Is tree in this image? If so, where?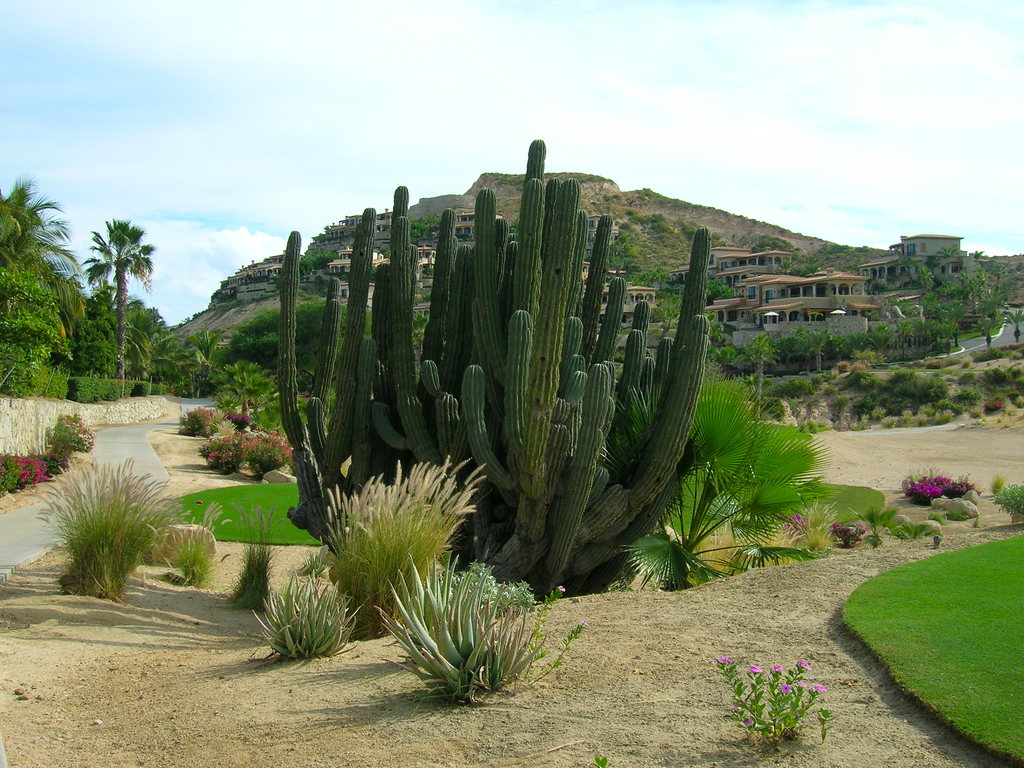
Yes, at x1=715 y1=344 x2=743 y2=374.
